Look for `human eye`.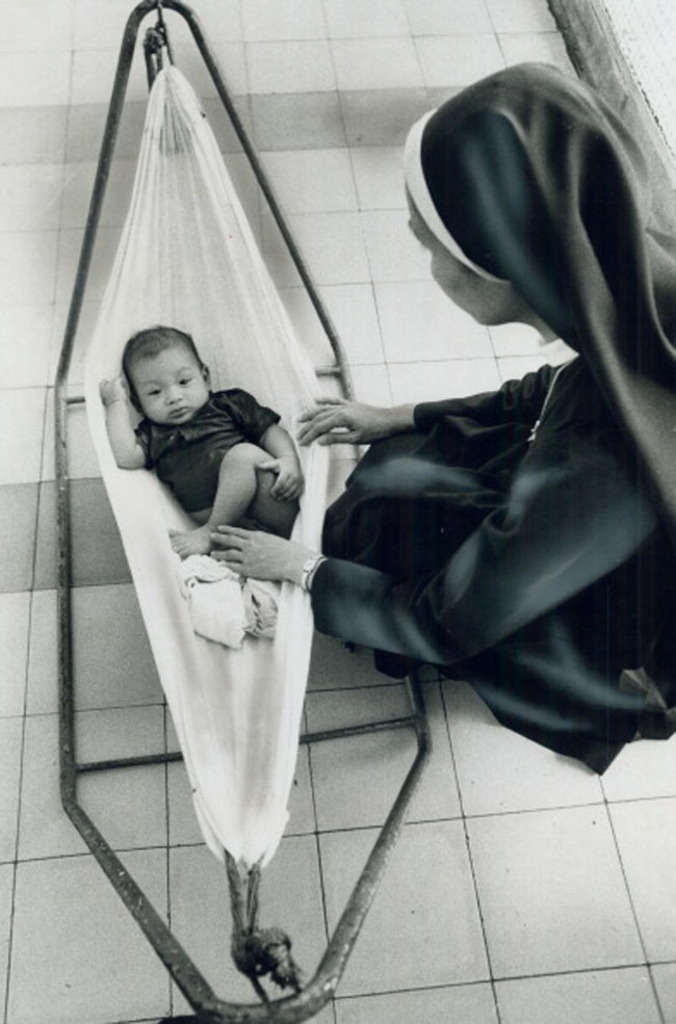
Found: 178 372 196 390.
